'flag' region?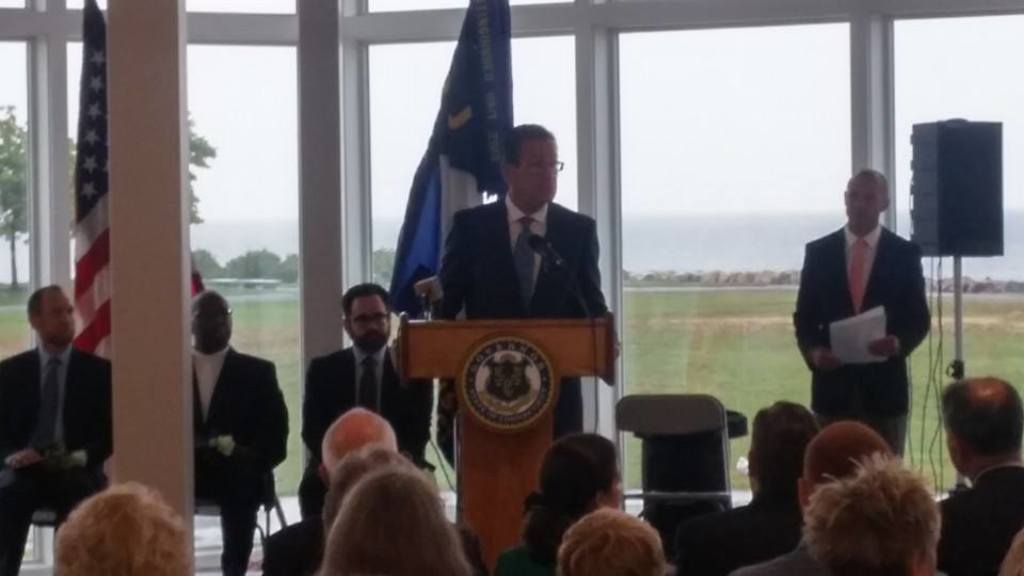
{"left": 378, "top": 0, "right": 522, "bottom": 323}
